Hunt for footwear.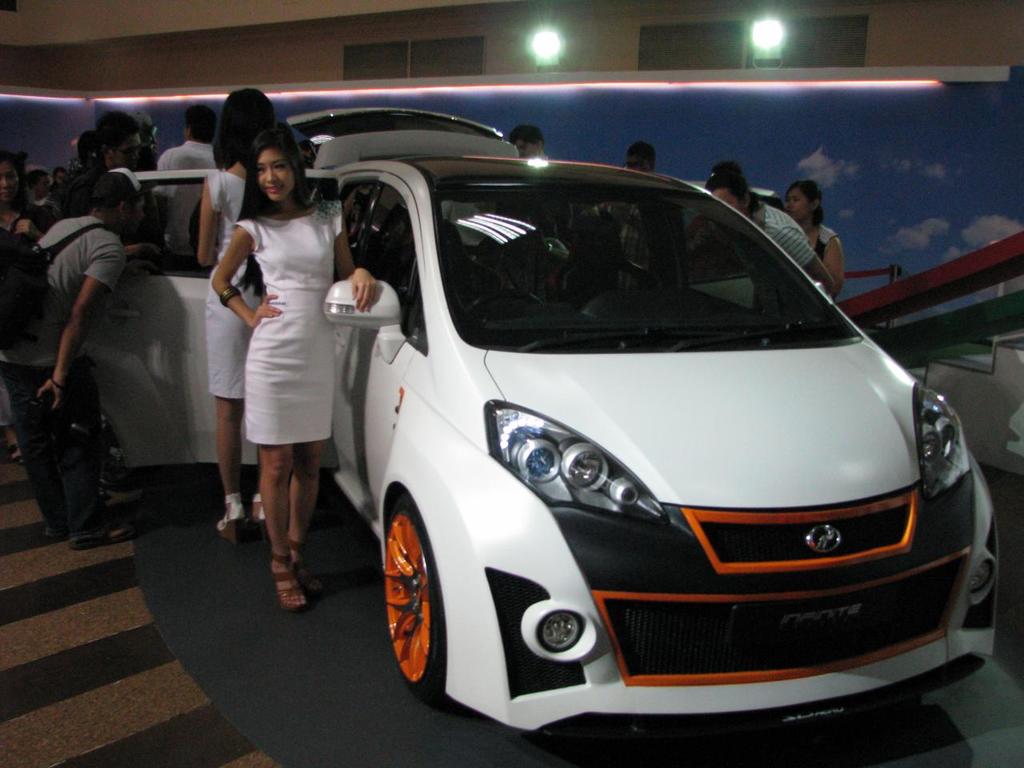
Hunted down at {"x1": 217, "y1": 492, "x2": 245, "y2": 542}.
